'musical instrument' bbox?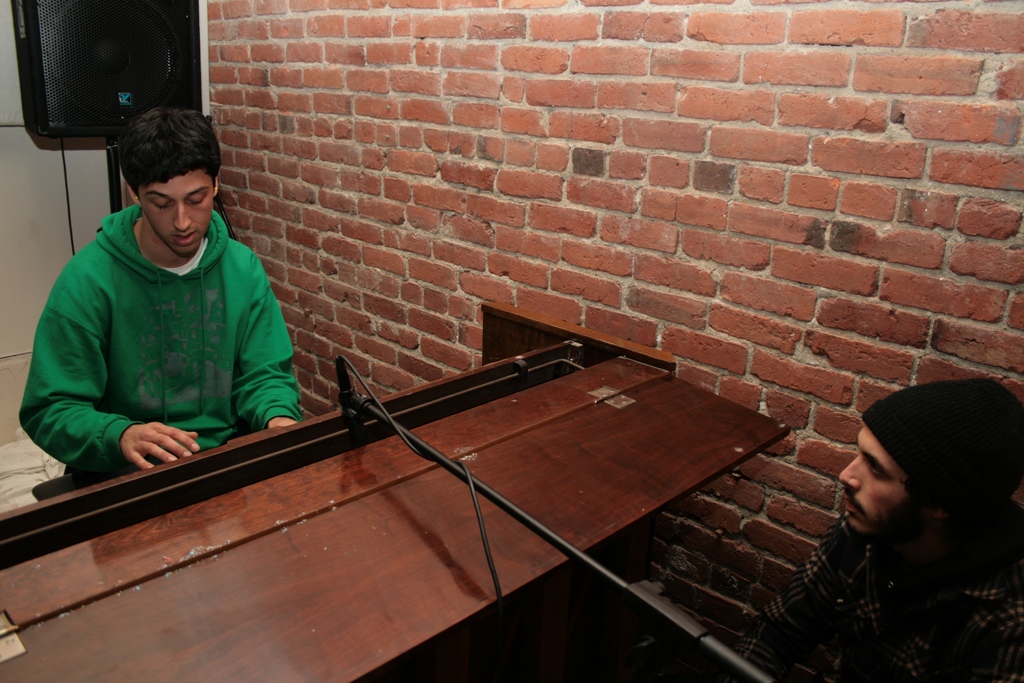
0,298,797,682
